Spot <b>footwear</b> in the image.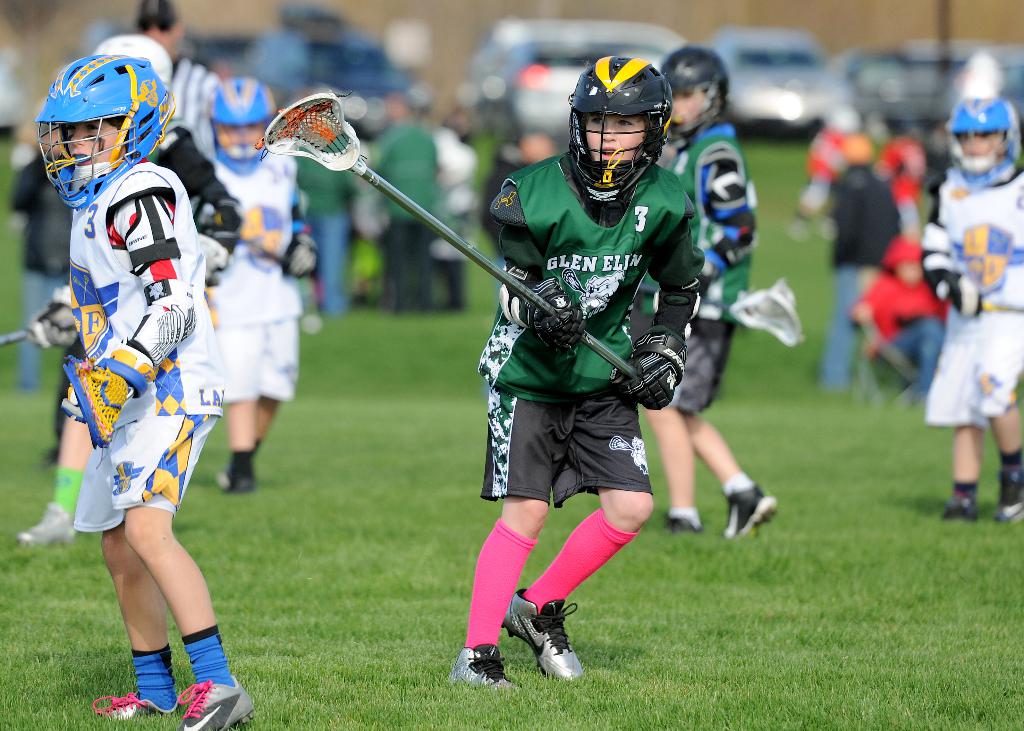
<b>footwear</b> found at {"left": 664, "top": 505, "right": 701, "bottom": 536}.
